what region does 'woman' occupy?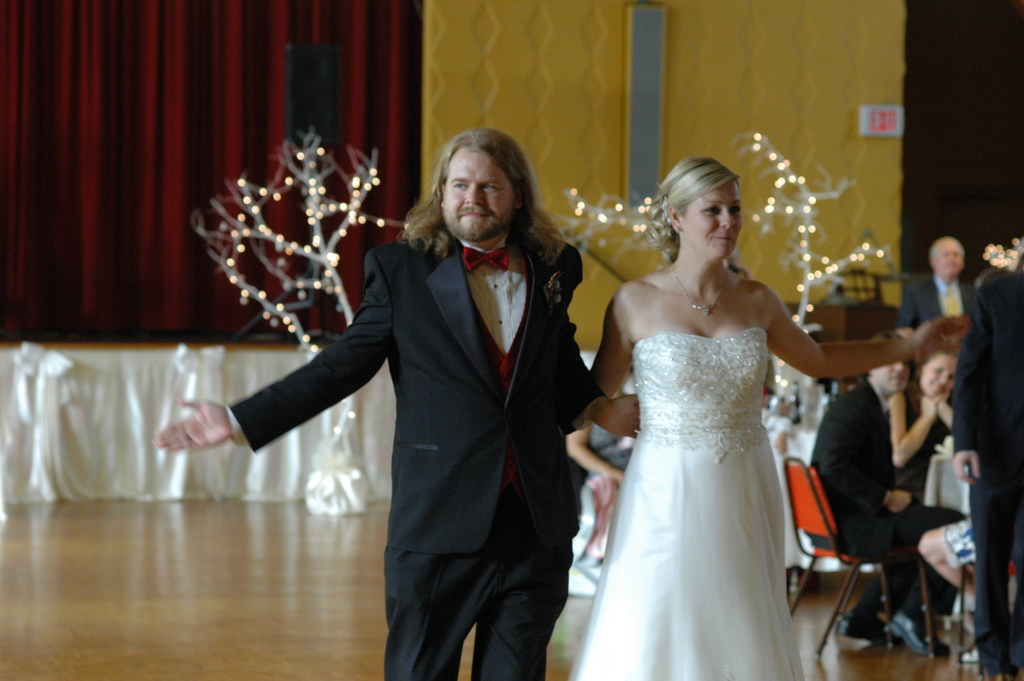
{"x1": 886, "y1": 334, "x2": 963, "y2": 511}.
